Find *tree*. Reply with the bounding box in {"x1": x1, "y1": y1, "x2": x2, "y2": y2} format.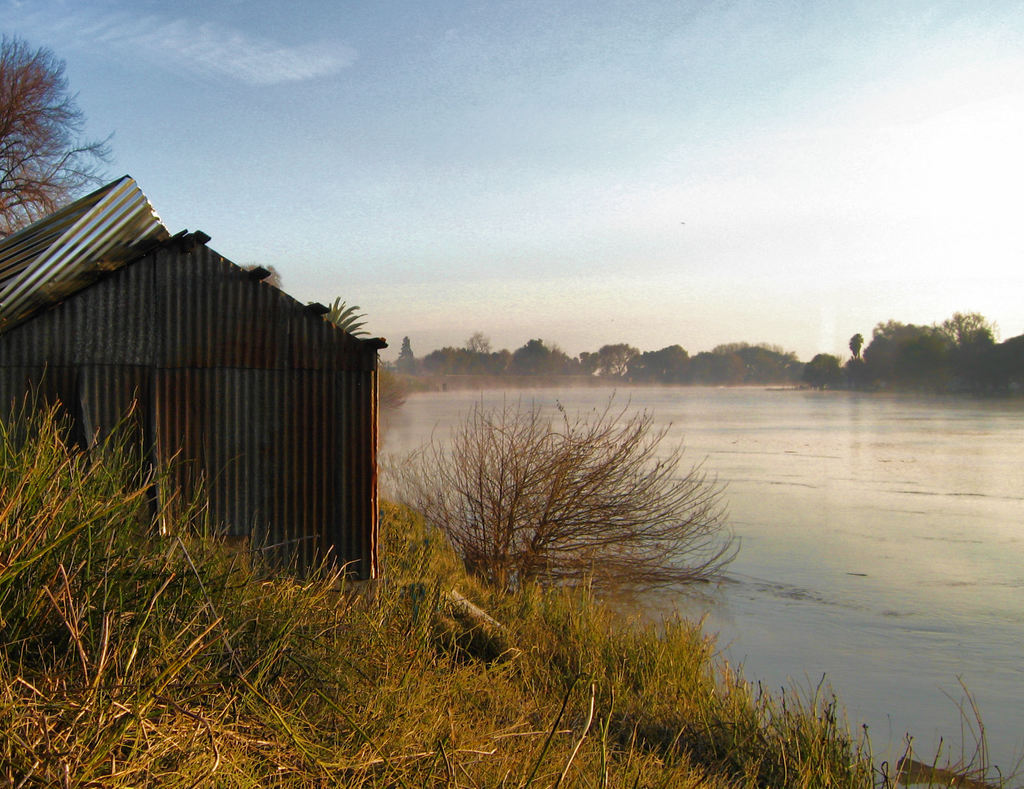
{"x1": 840, "y1": 331, "x2": 870, "y2": 376}.
